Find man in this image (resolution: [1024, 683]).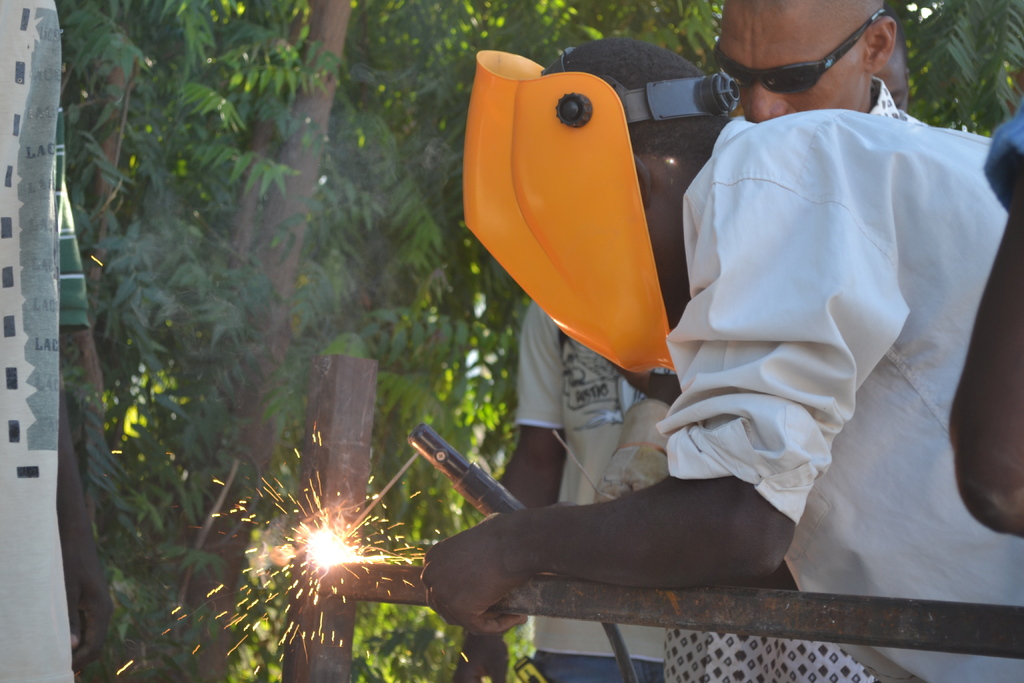
{"x1": 400, "y1": 65, "x2": 983, "y2": 657}.
